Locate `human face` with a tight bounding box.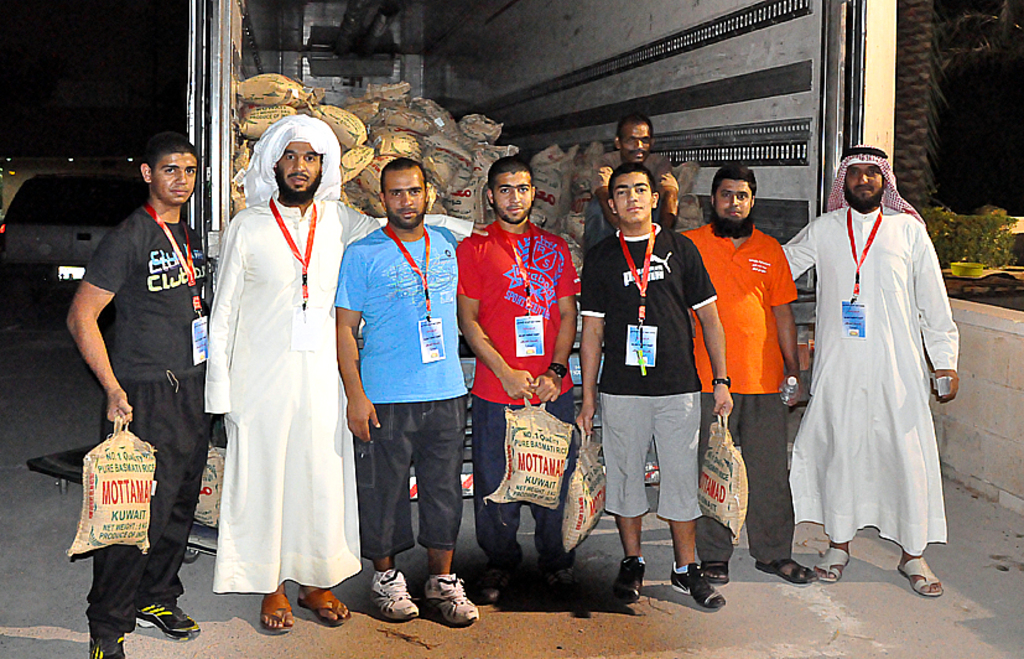
617, 123, 650, 160.
